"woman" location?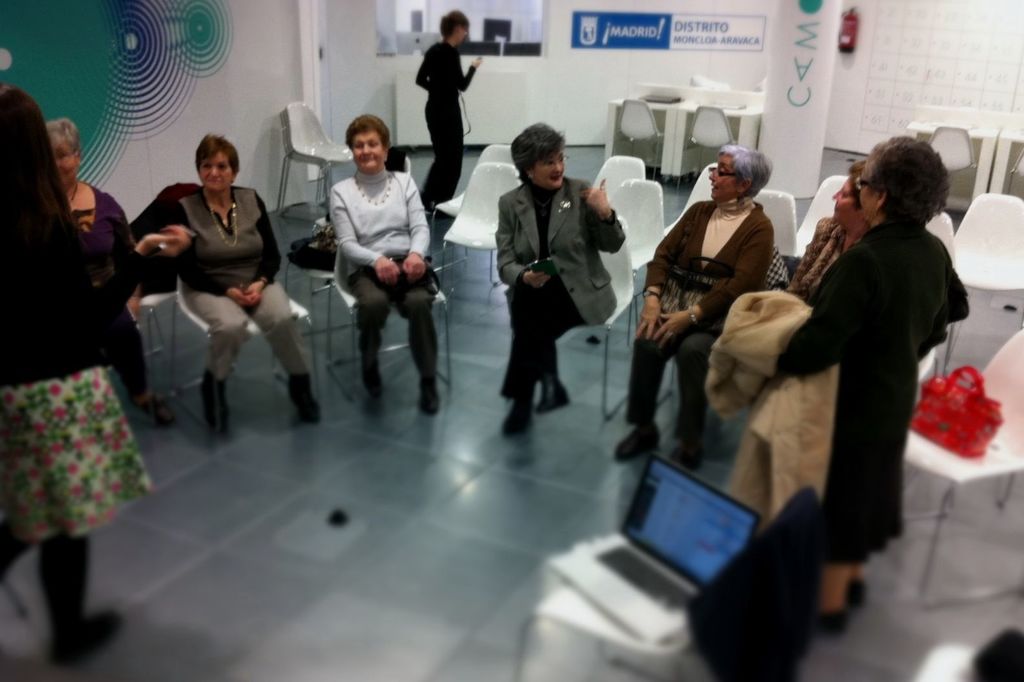
l=145, t=124, r=294, b=437
